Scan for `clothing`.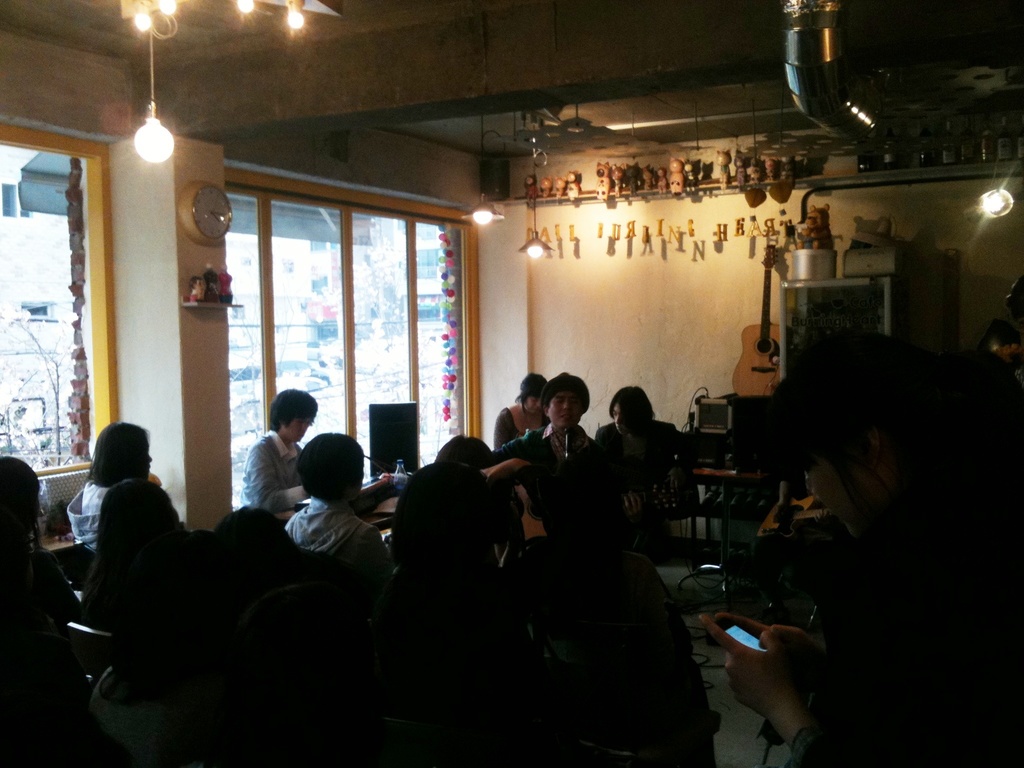
Scan result: left=67, top=479, right=113, bottom=557.
